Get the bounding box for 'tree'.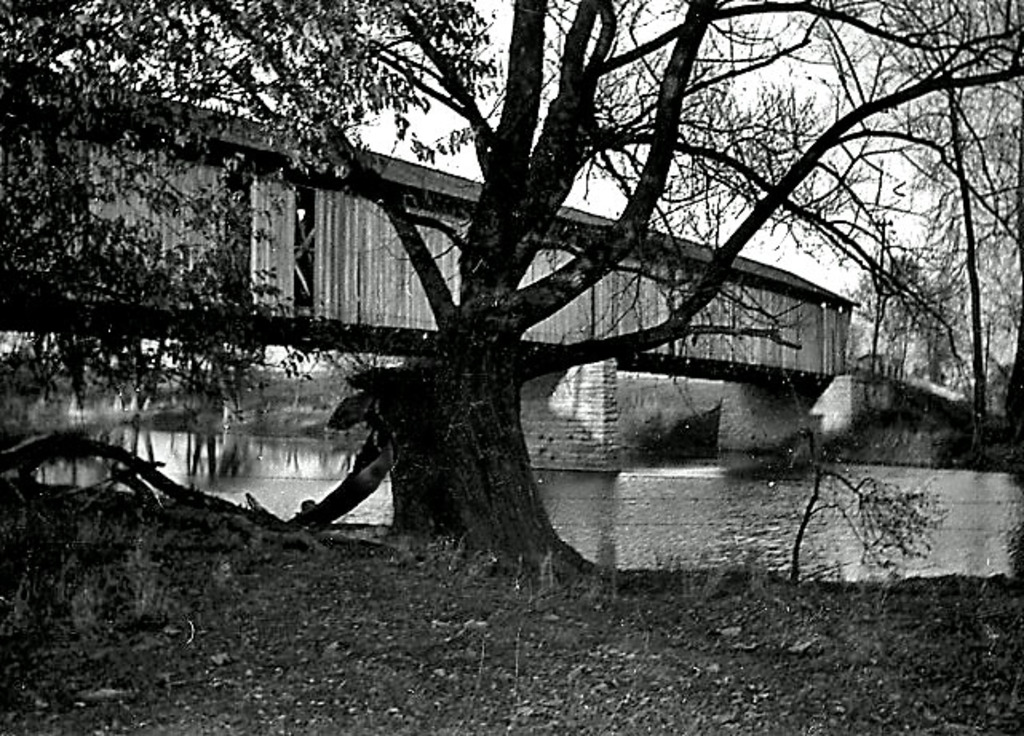
(973, 364, 1022, 414).
